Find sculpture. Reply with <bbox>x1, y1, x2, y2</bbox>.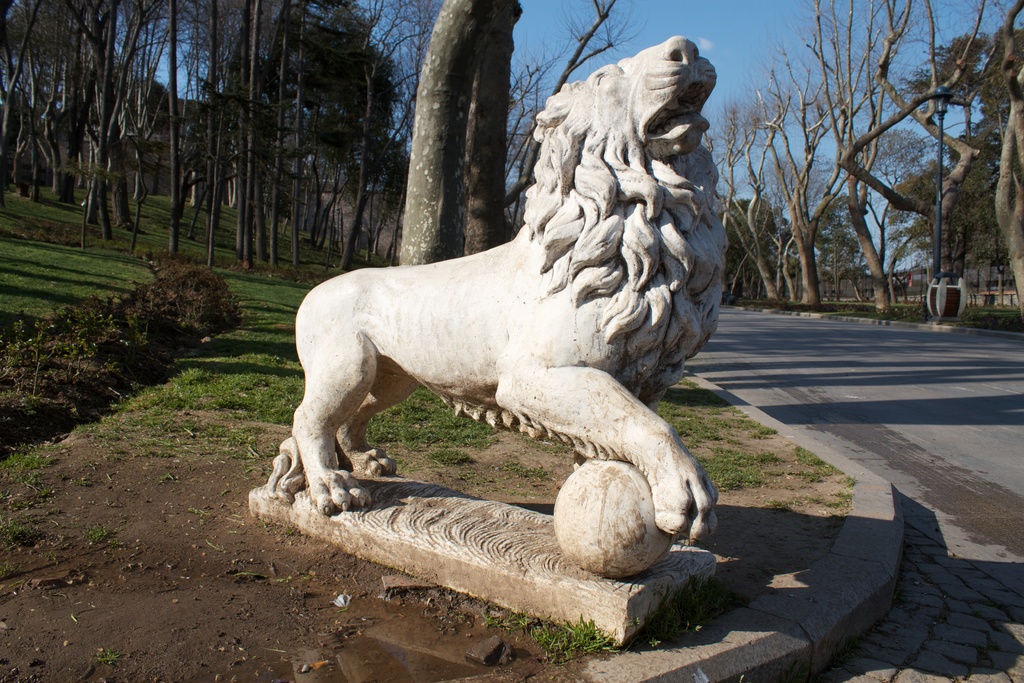
<bbox>264, 25, 753, 574</bbox>.
